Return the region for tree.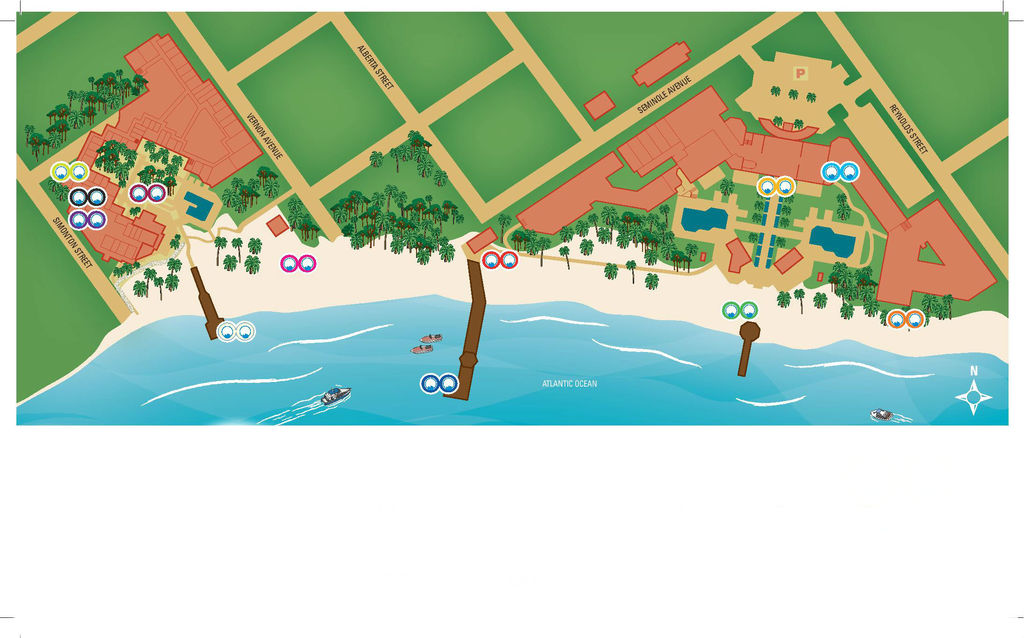
{"x1": 534, "y1": 240, "x2": 550, "y2": 261}.
